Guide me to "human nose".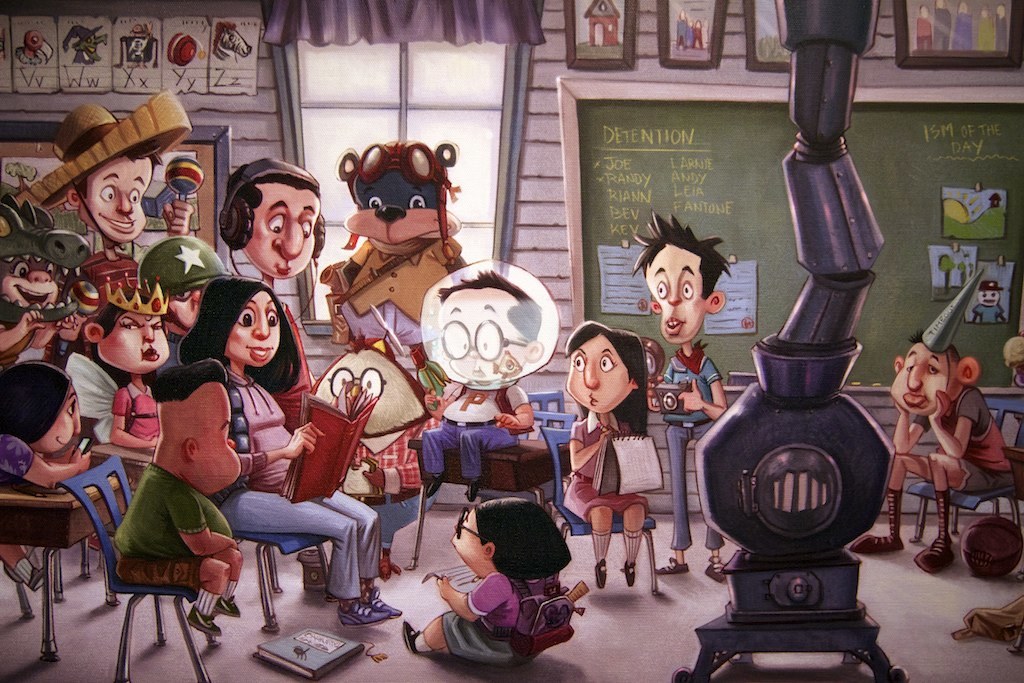
Guidance: 450 527 461 543.
